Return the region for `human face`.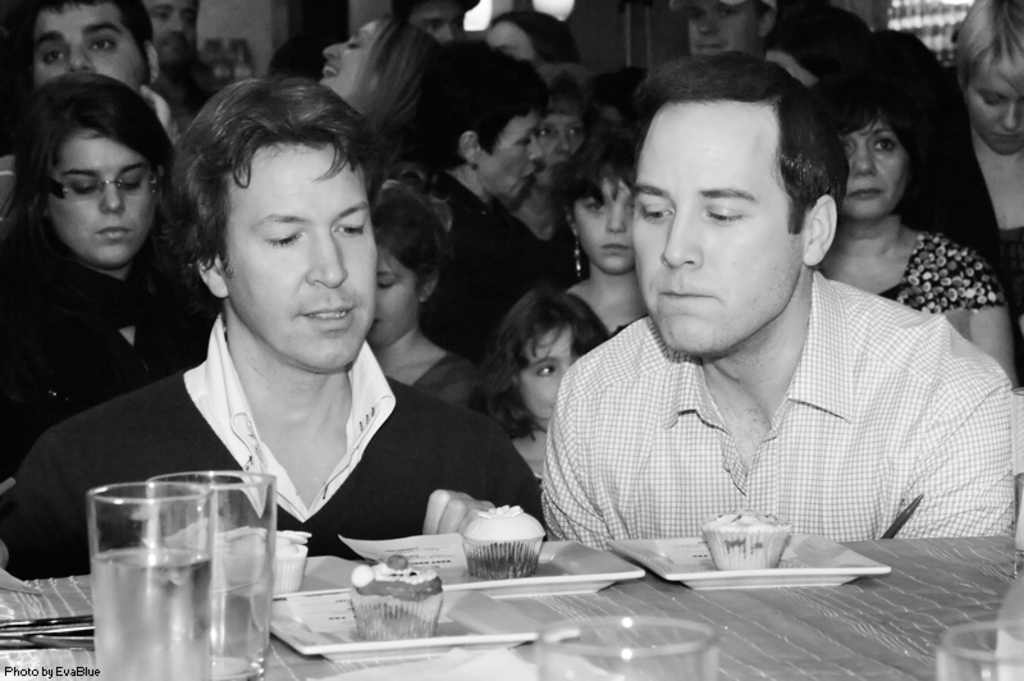
(x1=141, y1=0, x2=197, y2=64).
